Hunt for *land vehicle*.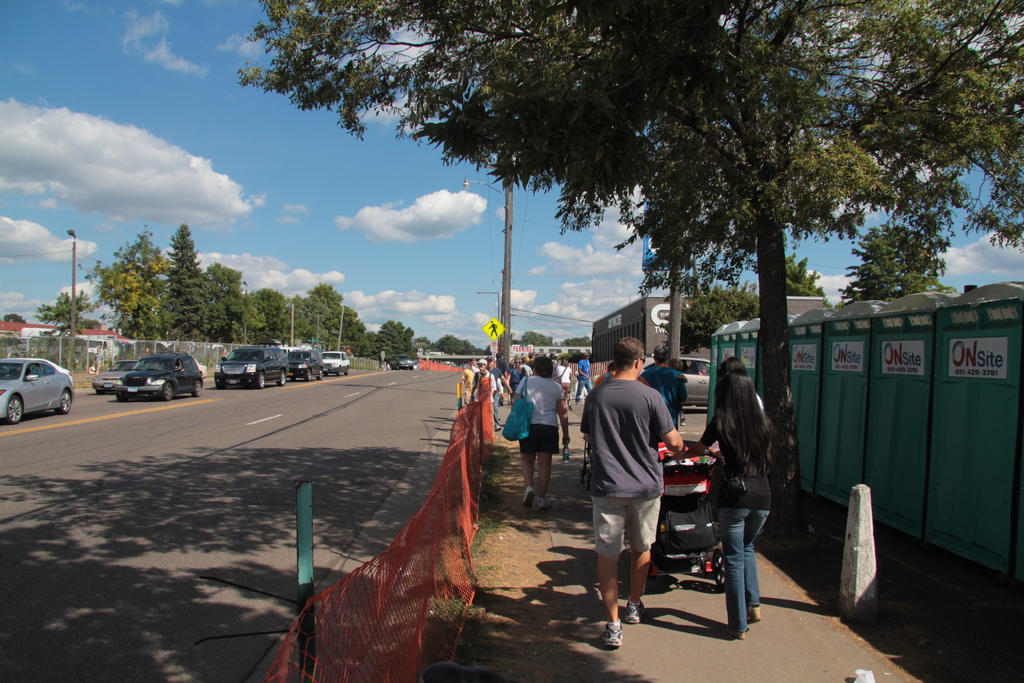
Hunted down at x1=286, y1=349, x2=323, y2=382.
